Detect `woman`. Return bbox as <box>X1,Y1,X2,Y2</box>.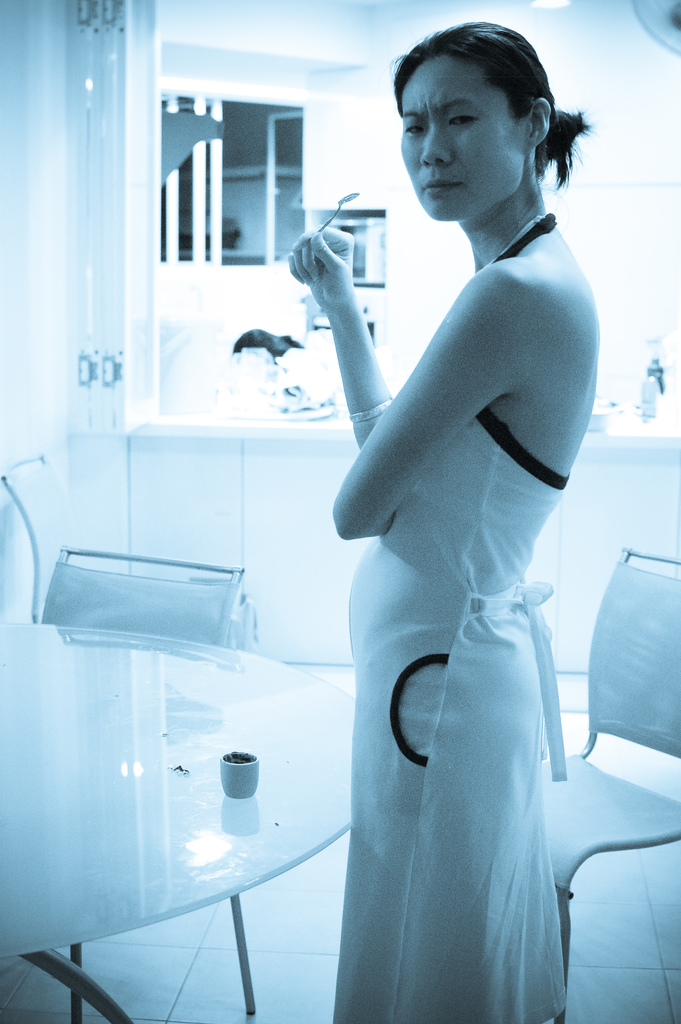
<box>299,0,593,995</box>.
